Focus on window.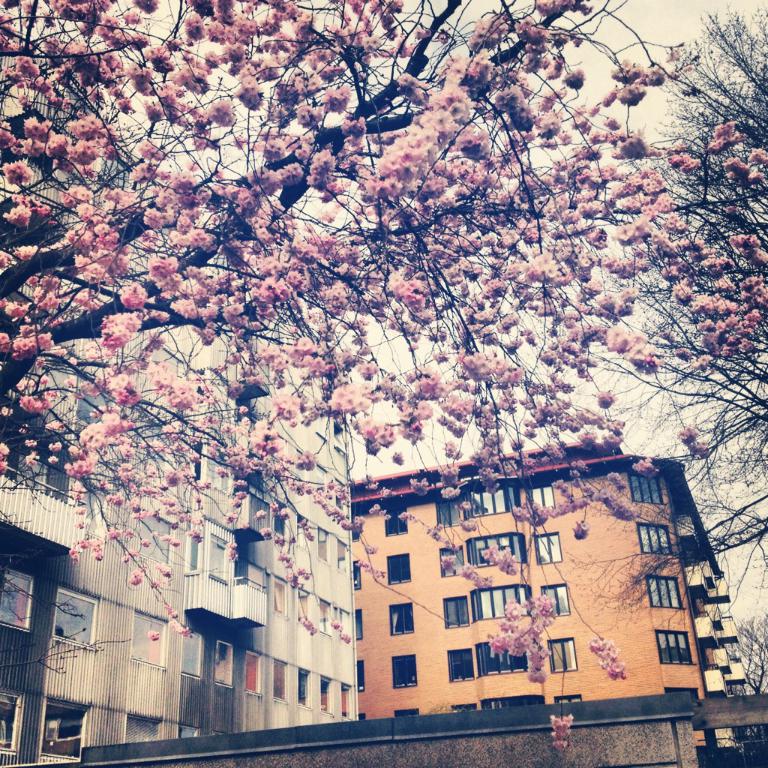
Focused at (x1=52, y1=585, x2=97, y2=647).
